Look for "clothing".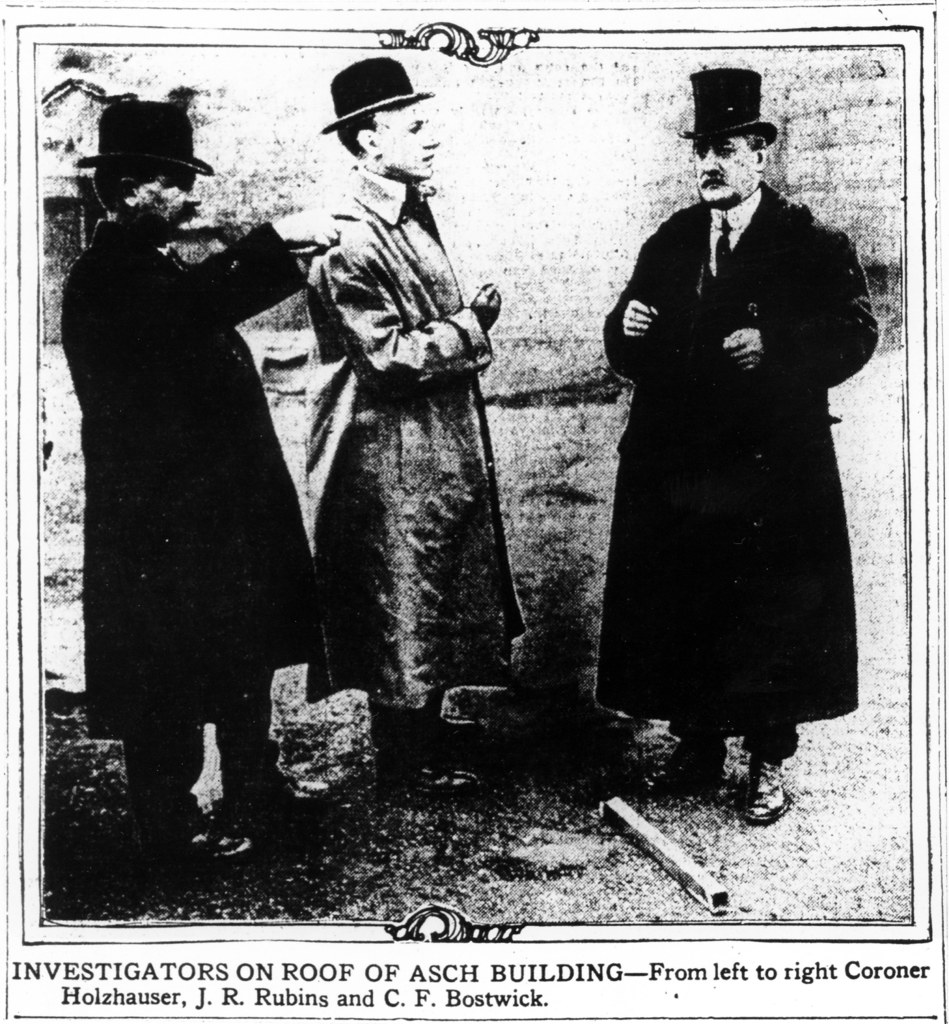
Found: x1=303, y1=166, x2=523, y2=716.
